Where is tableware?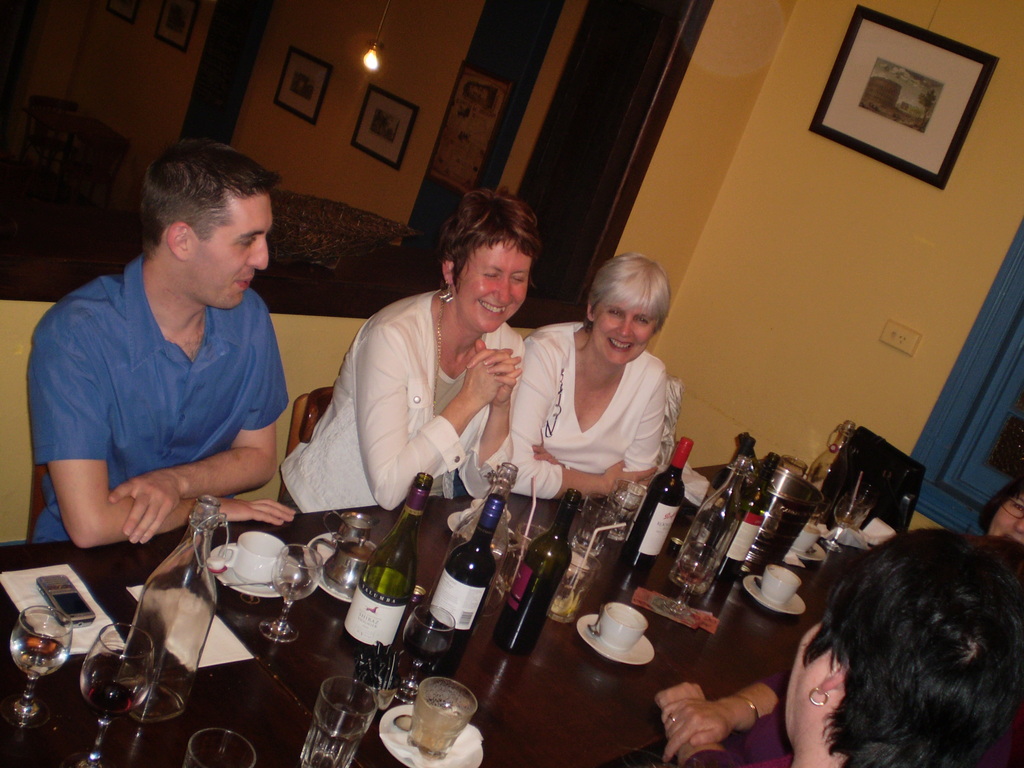
bbox=[221, 528, 287, 582].
